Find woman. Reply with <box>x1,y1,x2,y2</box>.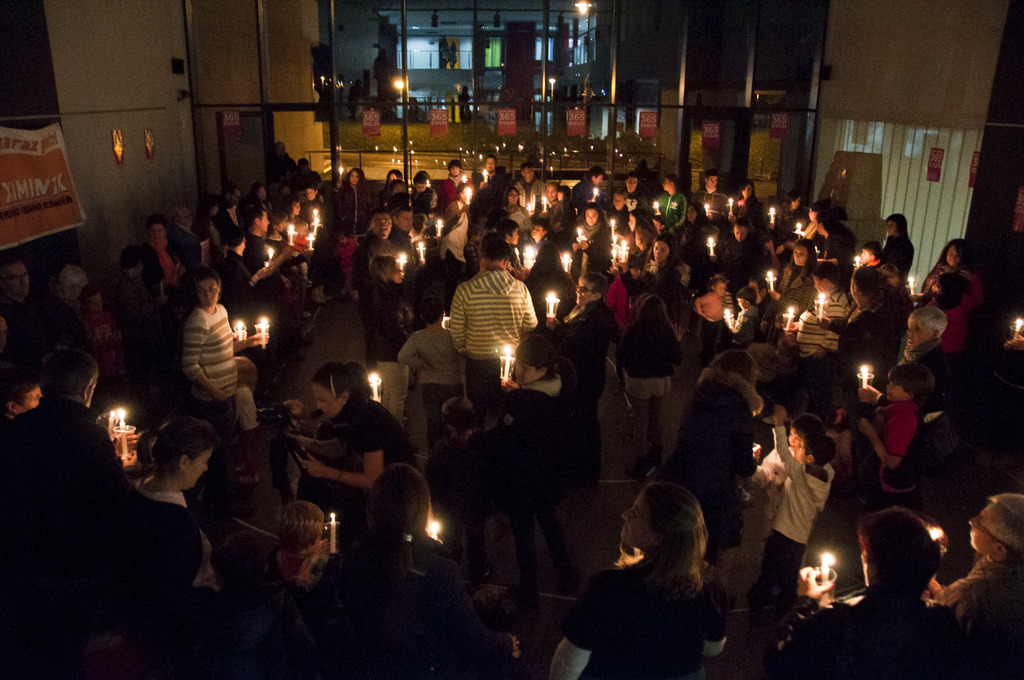
<box>677,202,712,255</box>.
